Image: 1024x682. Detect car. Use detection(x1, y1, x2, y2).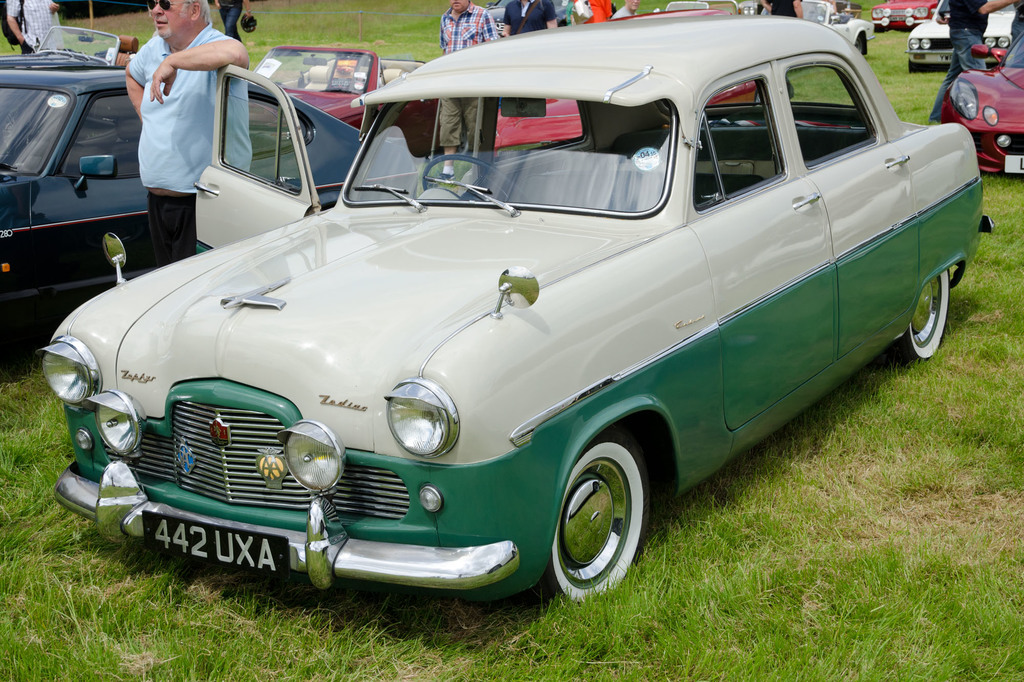
detection(0, 46, 419, 377).
